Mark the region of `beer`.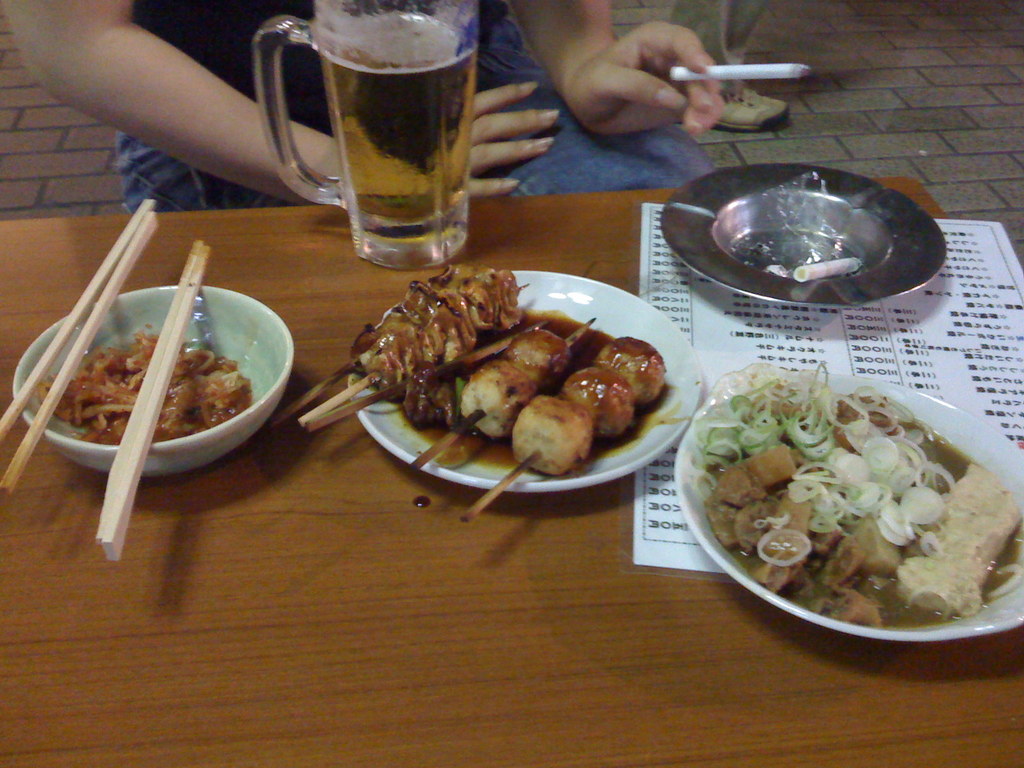
Region: left=321, top=13, right=480, bottom=237.
